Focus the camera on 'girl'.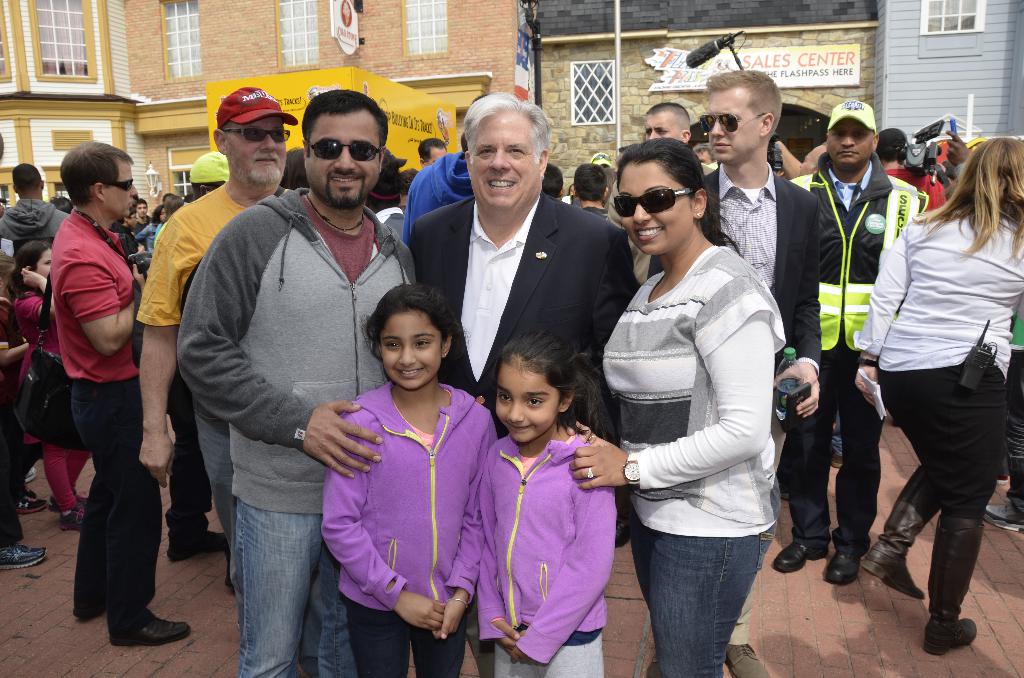
Focus region: <box>478,333,618,677</box>.
